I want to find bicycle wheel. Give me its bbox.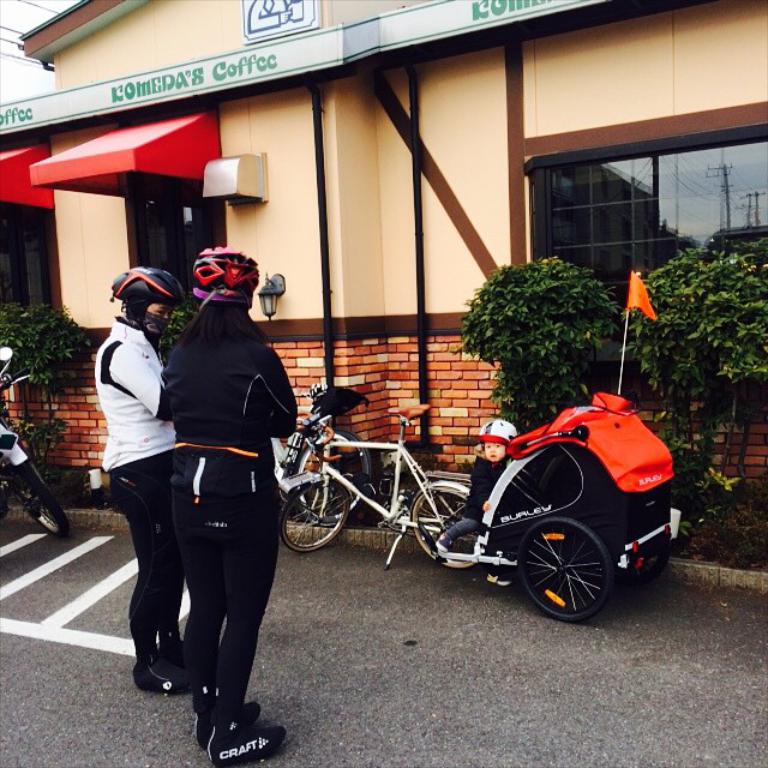
pyautogui.locateOnScreen(283, 476, 354, 548).
